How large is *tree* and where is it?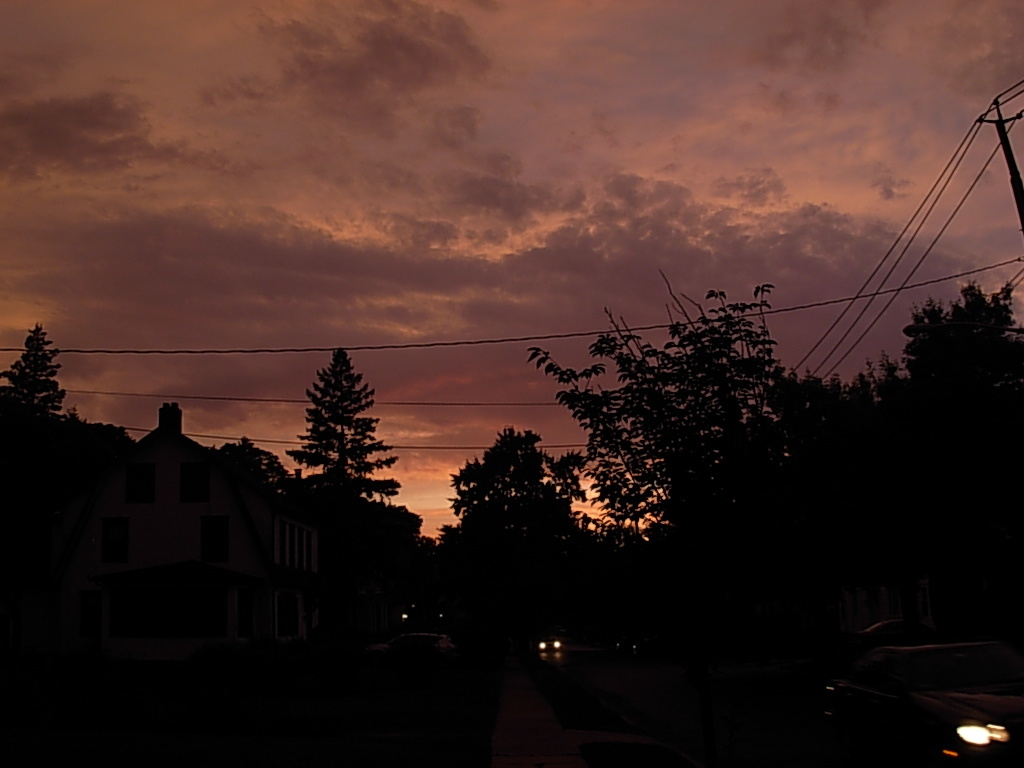
Bounding box: (268, 325, 389, 558).
